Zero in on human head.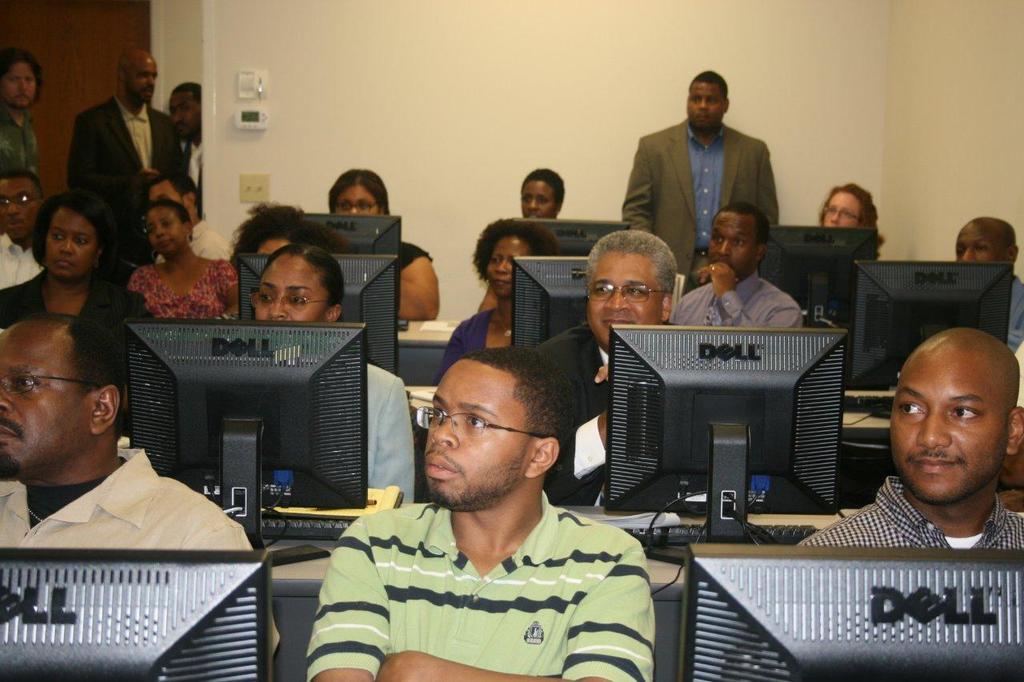
Zeroed in: crop(706, 197, 769, 277).
